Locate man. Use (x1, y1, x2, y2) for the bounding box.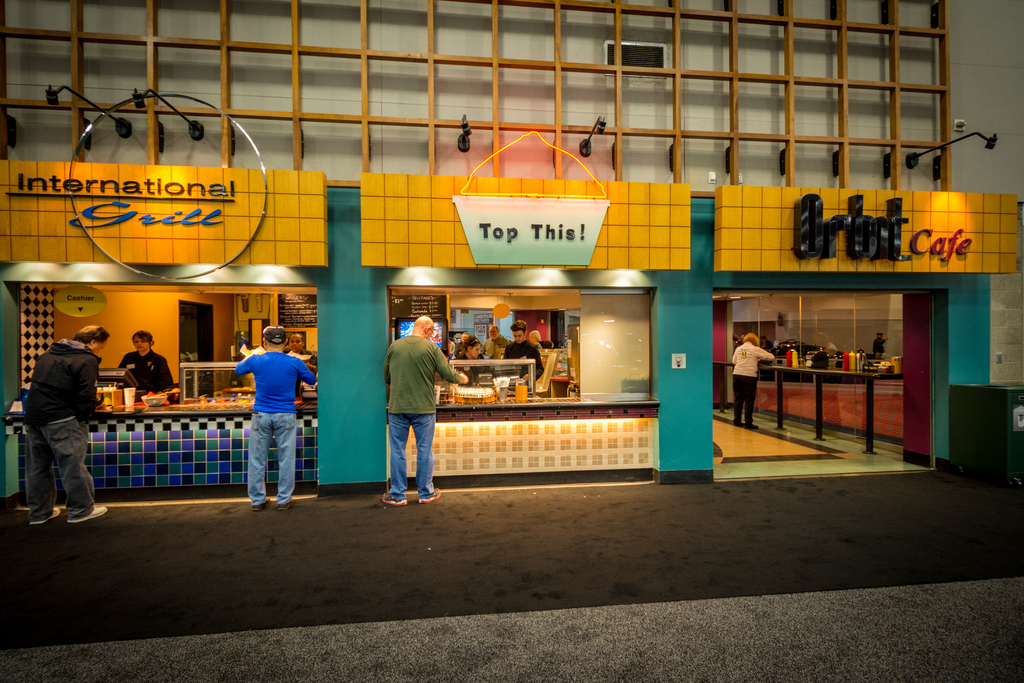
(480, 322, 502, 358).
